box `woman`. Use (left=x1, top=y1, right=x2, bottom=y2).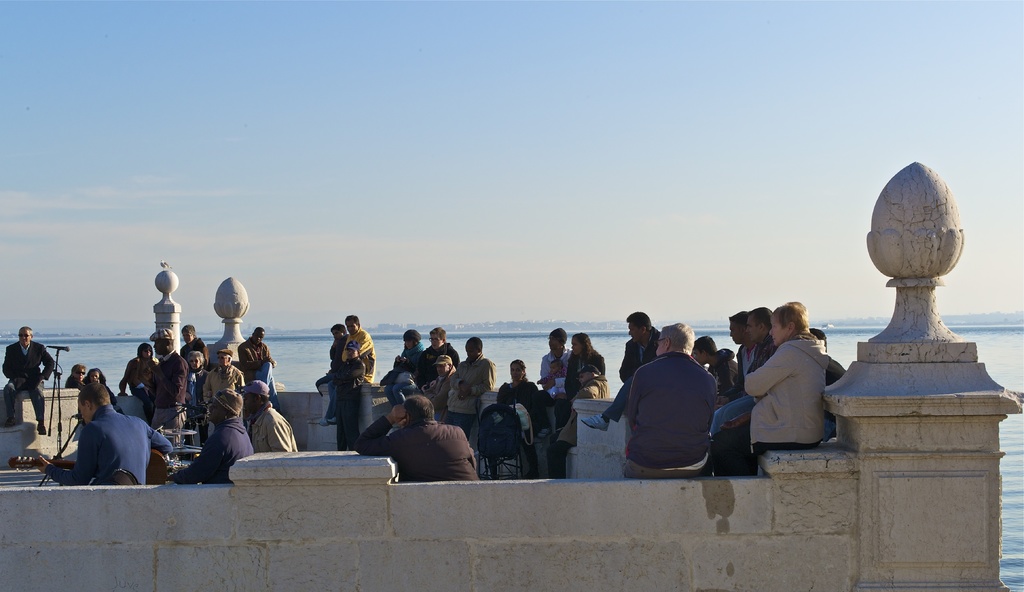
(left=560, top=333, right=610, bottom=429).
